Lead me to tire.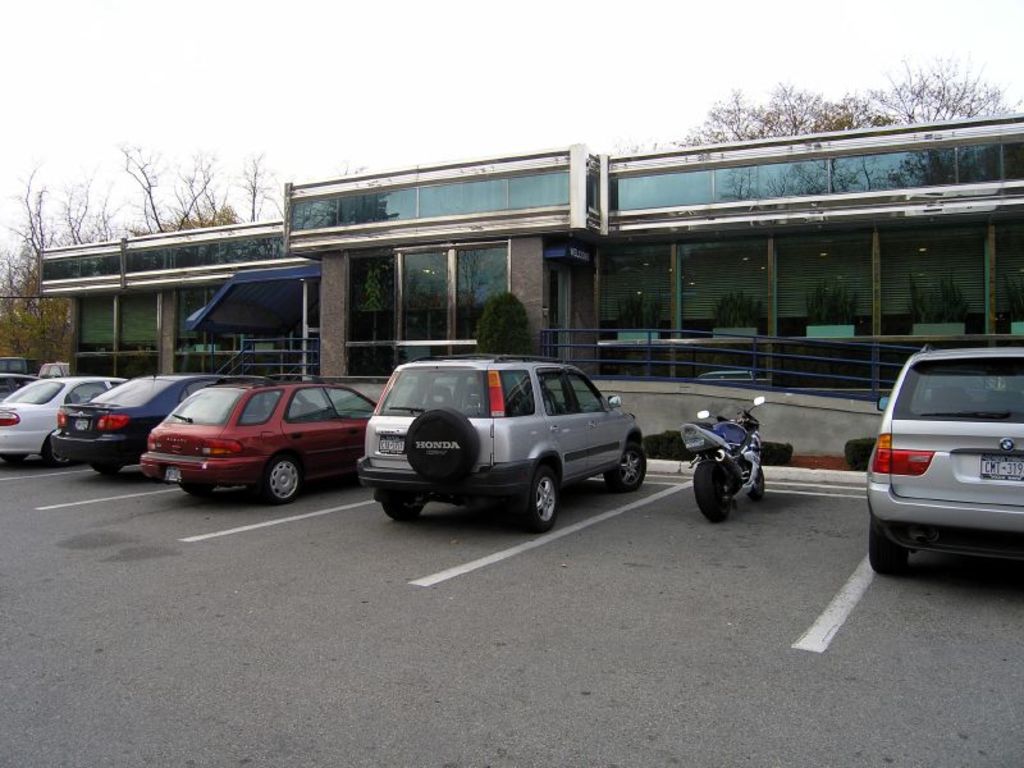
Lead to {"x1": 260, "y1": 454, "x2": 300, "y2": 503}.
